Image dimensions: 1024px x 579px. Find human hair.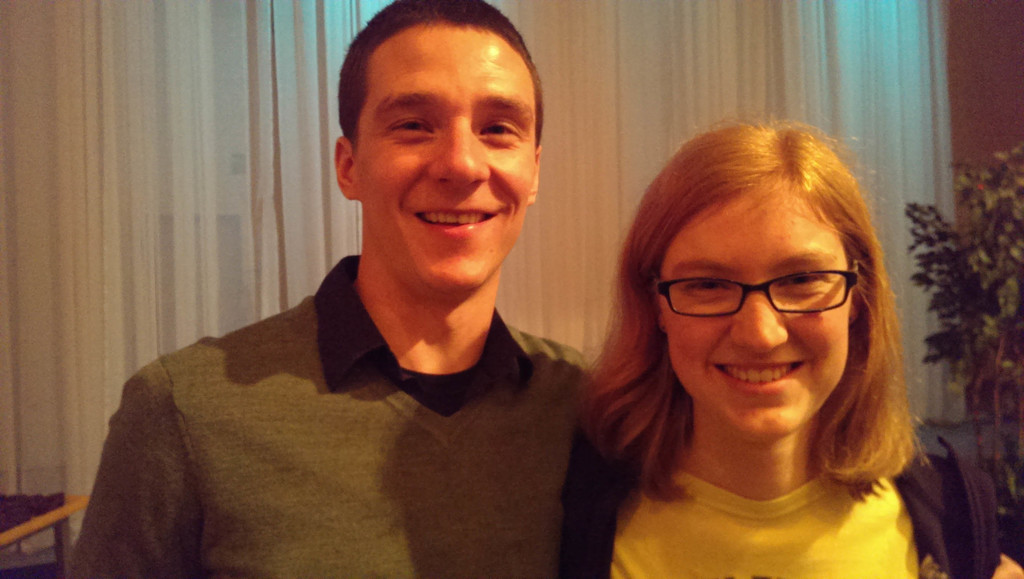
601/125/921/488.
